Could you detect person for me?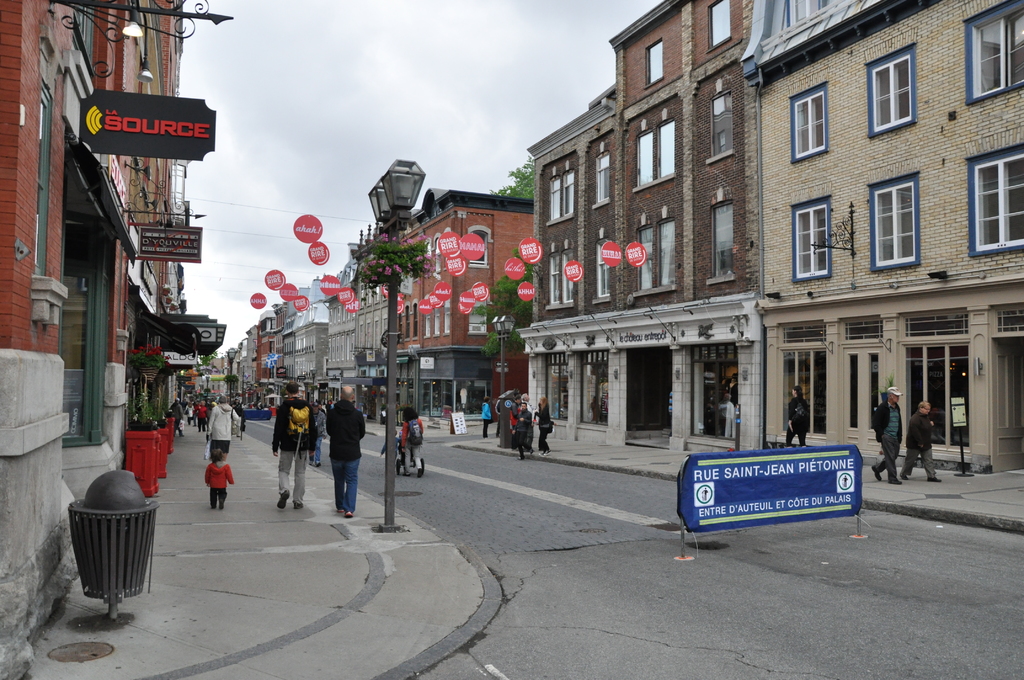
Detection result: box=[900, 397, 943, 487].
